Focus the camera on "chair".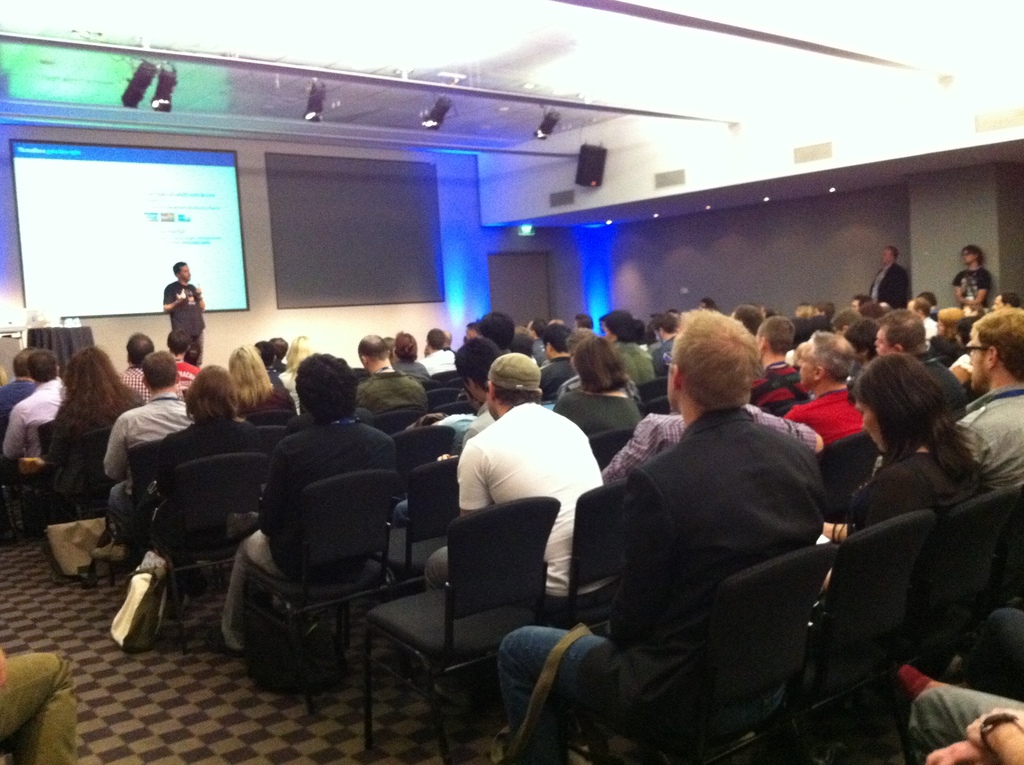
Focus region: <region>249, 410, 299, 433</region>.
